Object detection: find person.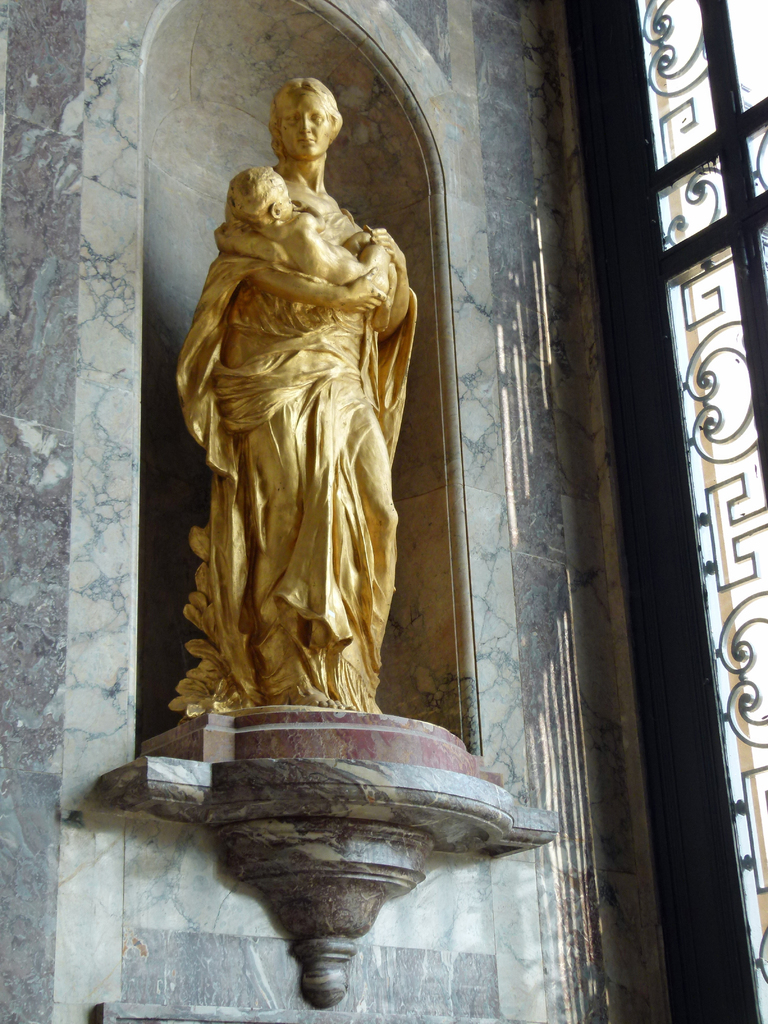
region(170, 81, 417, 708).
